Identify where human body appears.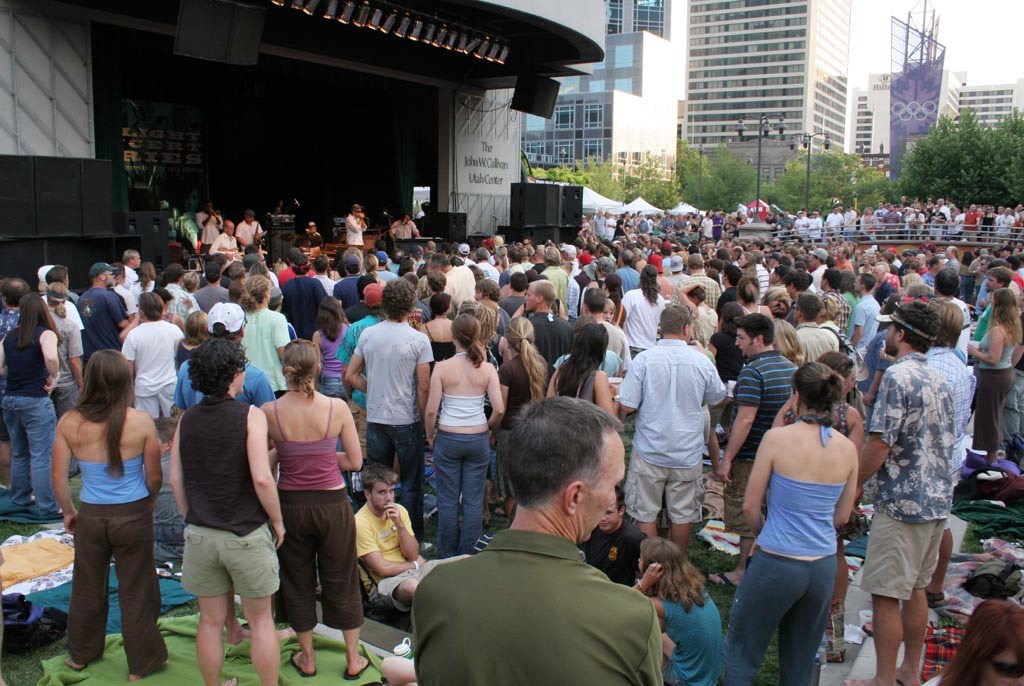
Appears at region(856, 296, 964, 685).
